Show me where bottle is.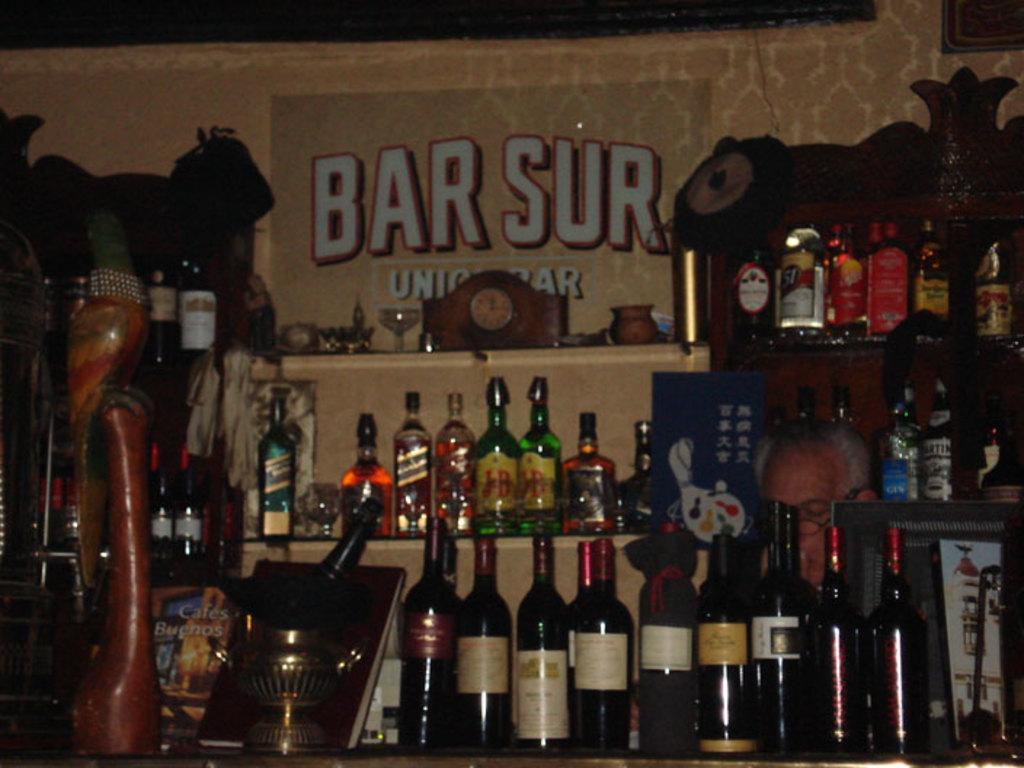
bottle is at 740, 503, 815, 756.
